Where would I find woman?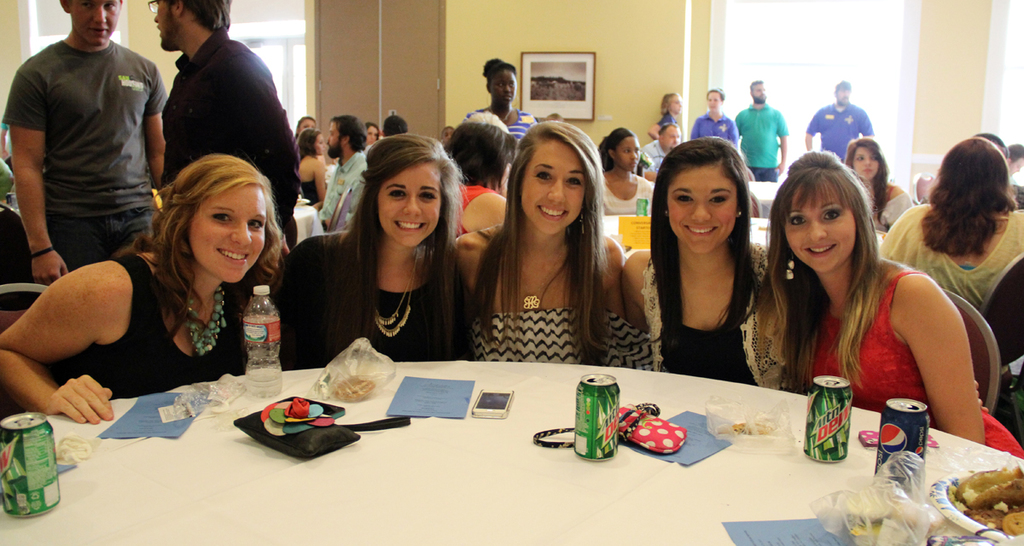
At (479, 57, 538, 154).
